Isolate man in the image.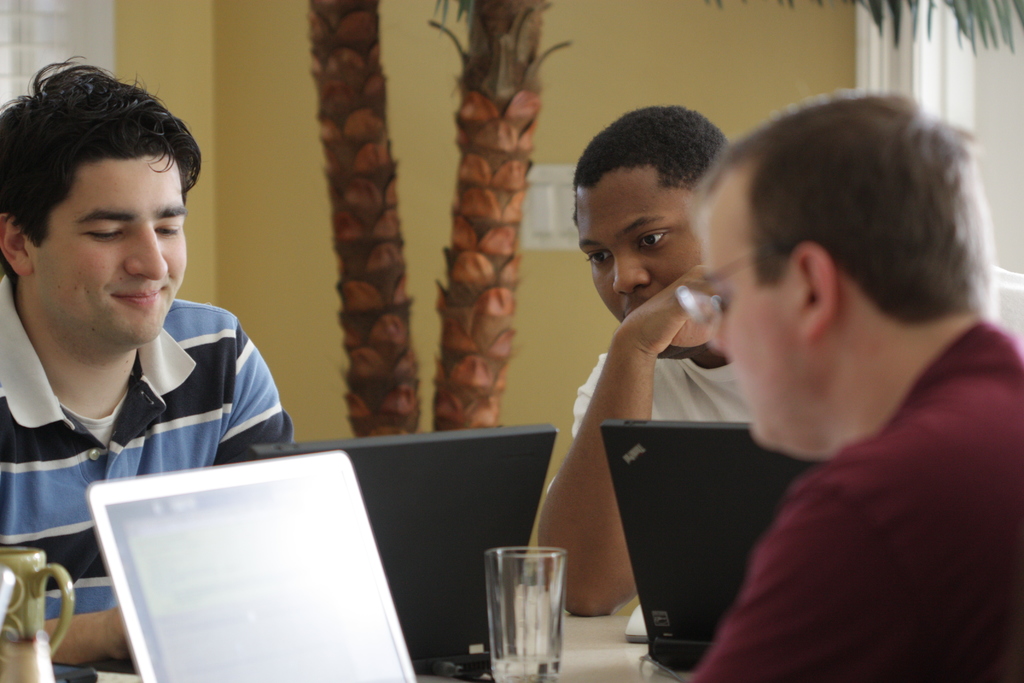
Isolated region: box(0, 51, 296, 662).
